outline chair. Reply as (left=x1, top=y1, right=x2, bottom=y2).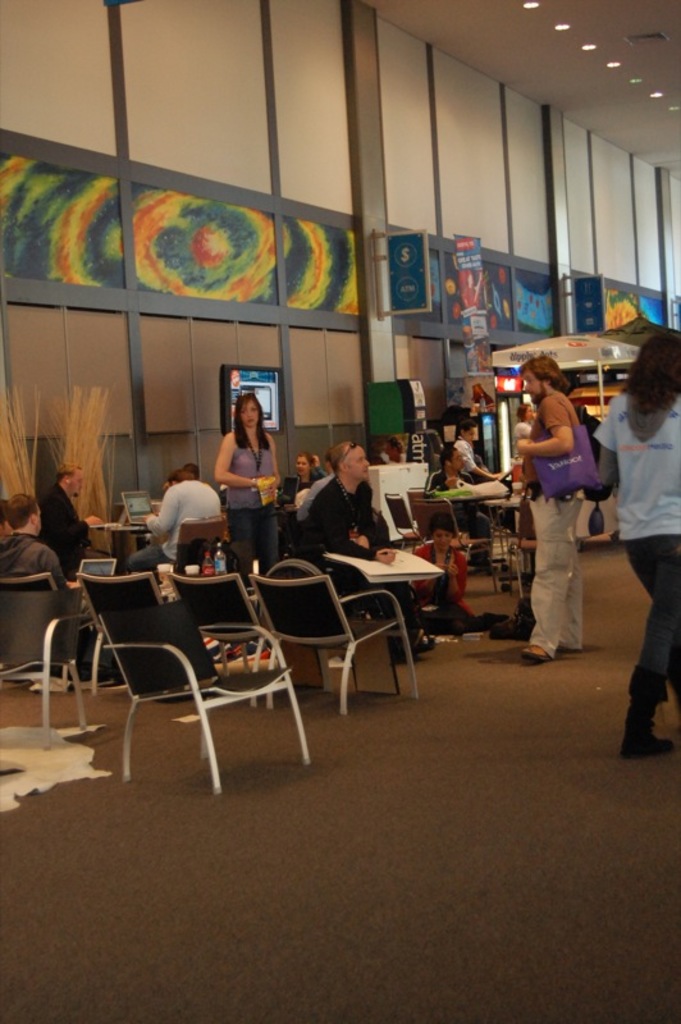
(left=252, top=572, right=419, bottom=716).
